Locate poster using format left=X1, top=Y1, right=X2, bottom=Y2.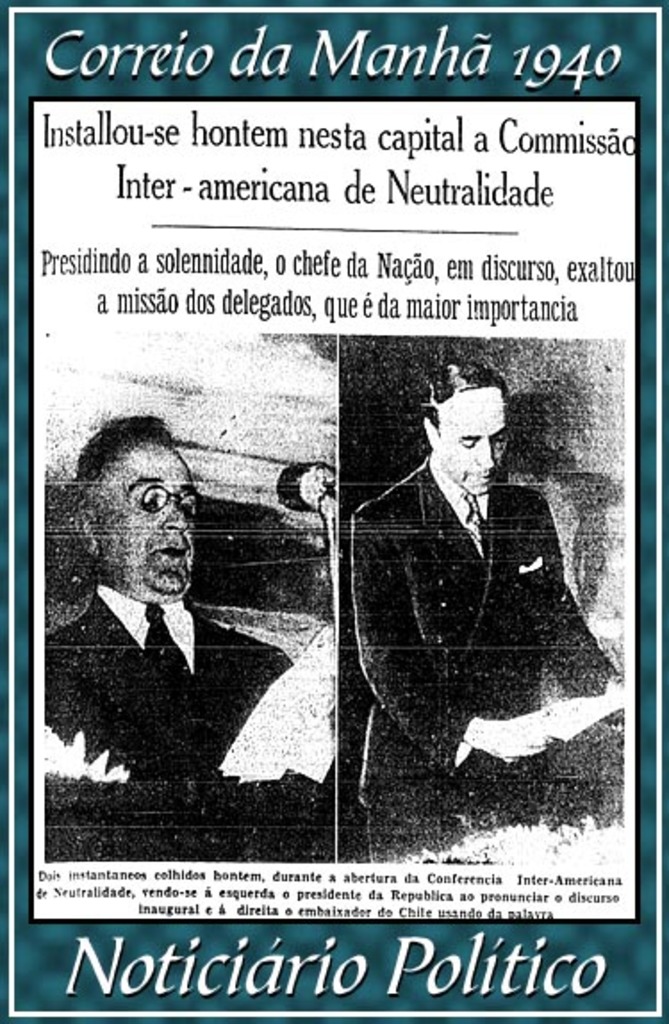
left=14, top=16, right=664, bottom=1023.
